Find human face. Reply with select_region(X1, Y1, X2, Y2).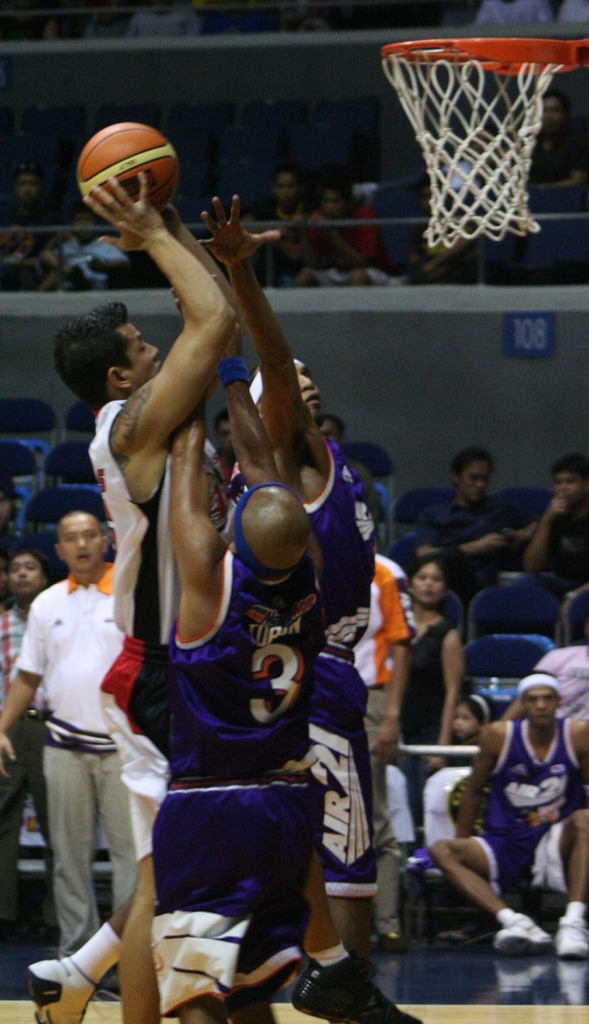
select_region(17, 175, 33, 198).
